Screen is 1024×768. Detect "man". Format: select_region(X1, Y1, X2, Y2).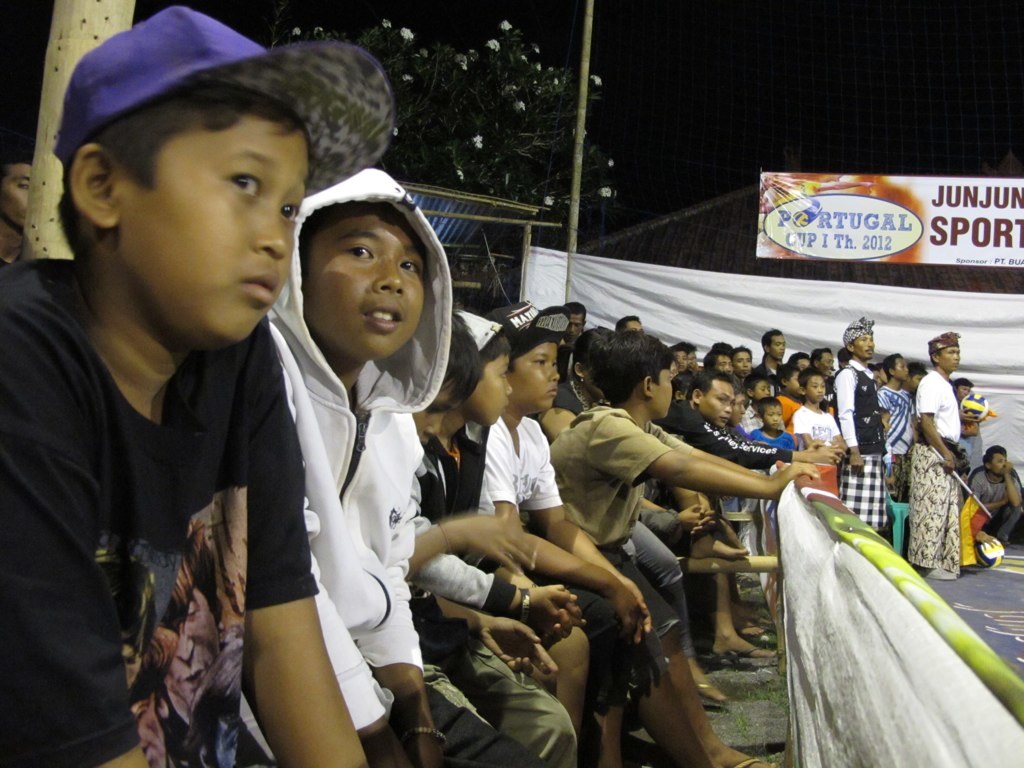
select_region(654, 369, 845, 658).
